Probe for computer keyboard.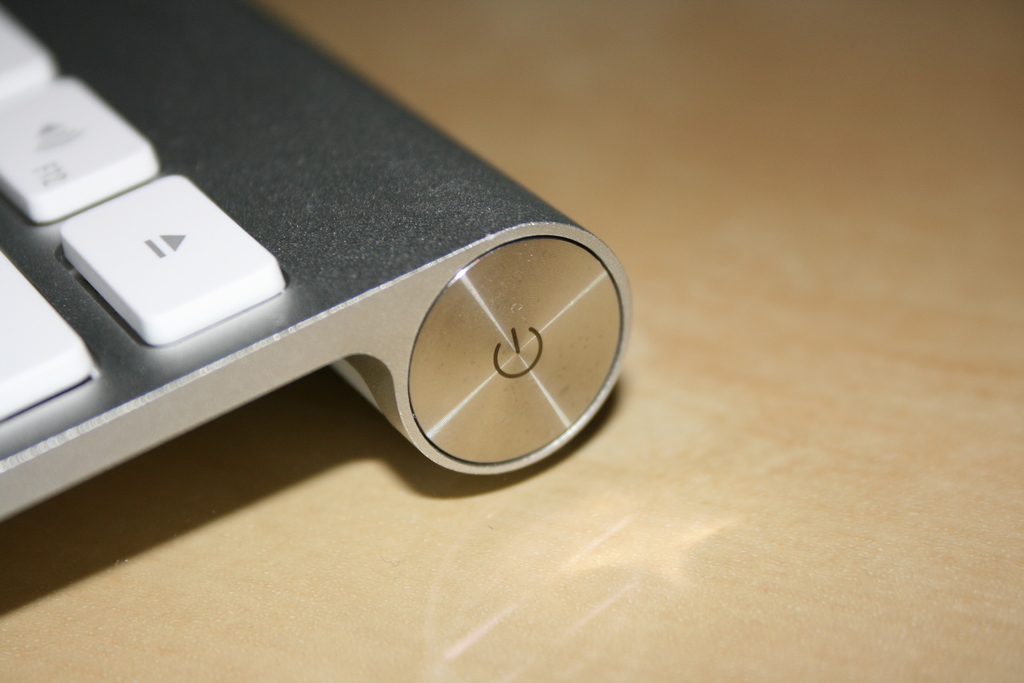
Probe result: [left=0, top=7, right=290, bottom=422].
